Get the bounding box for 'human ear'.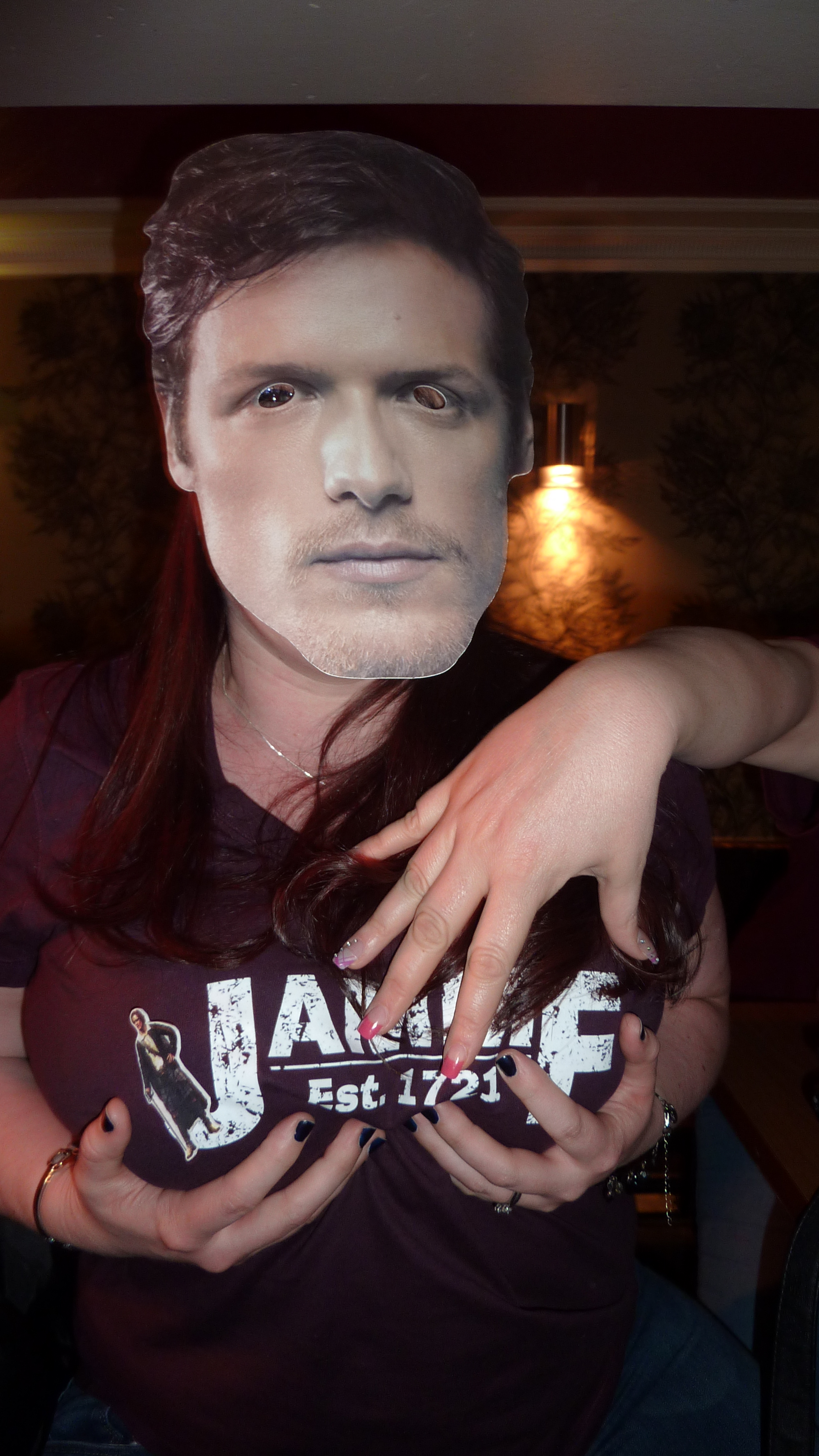
detection(58, 137, 73, 179).
